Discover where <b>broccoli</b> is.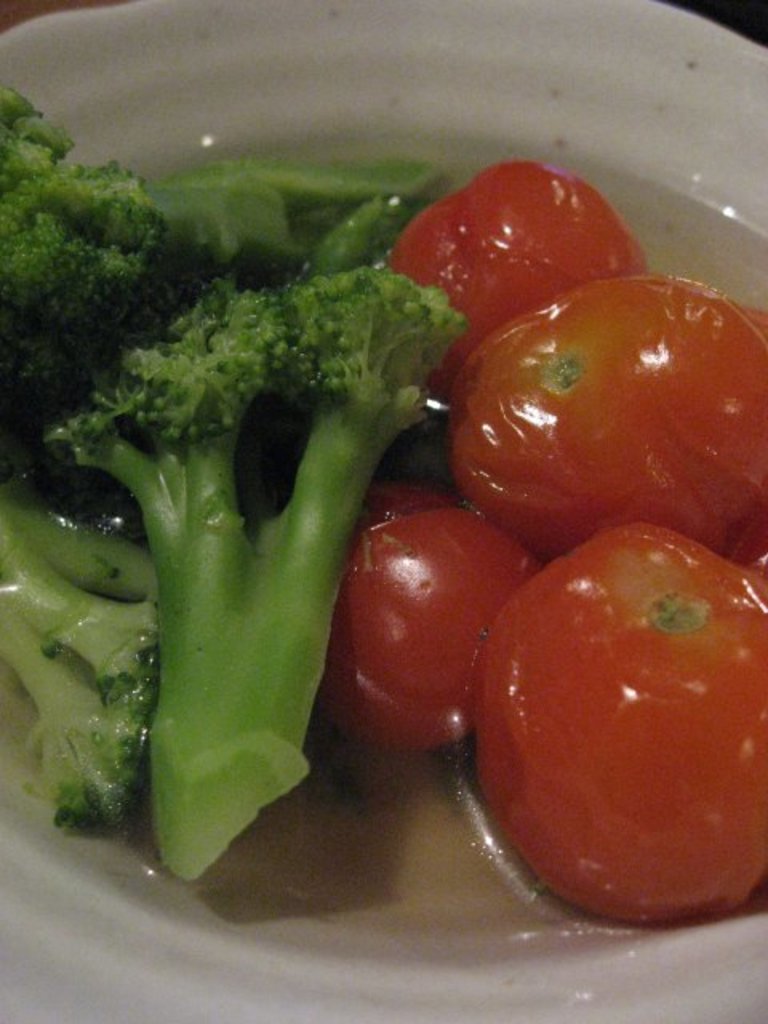
Discovered at <box>30,253,461,888</box>.
